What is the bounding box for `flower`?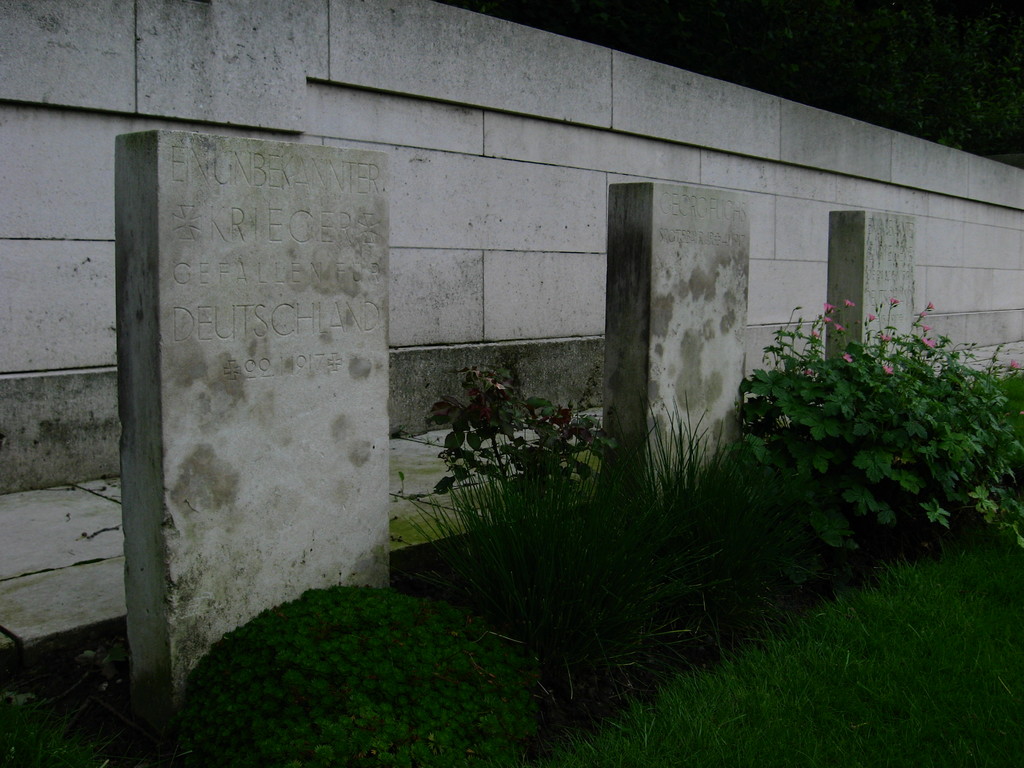
<box>836,320,842,329</box>.
